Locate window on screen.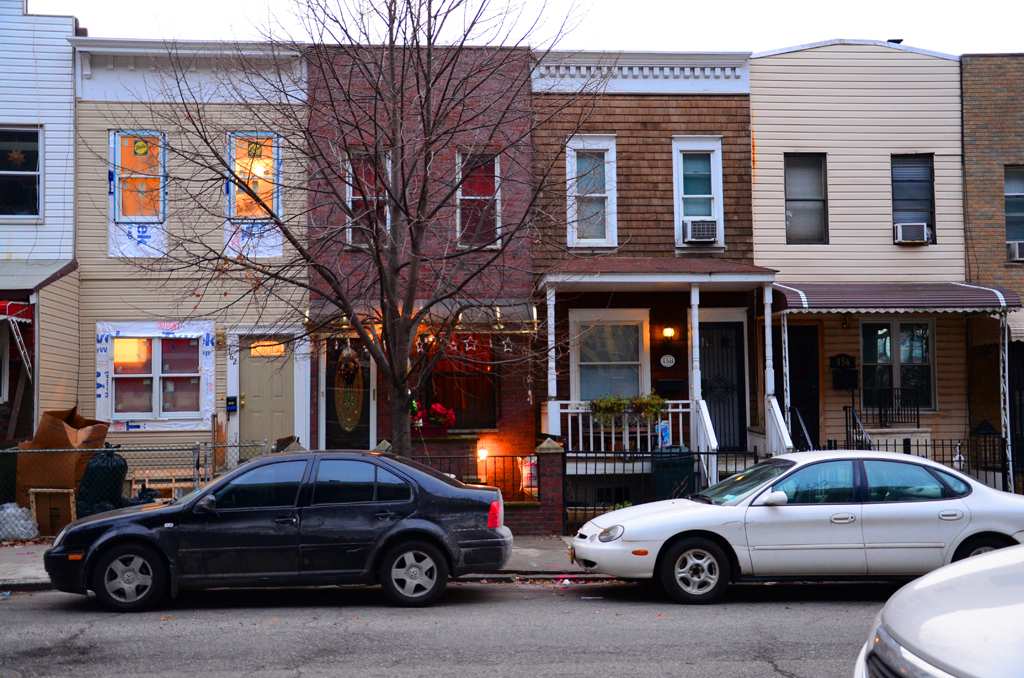
On screen at bbox=[998, 163, 1023, 240].
